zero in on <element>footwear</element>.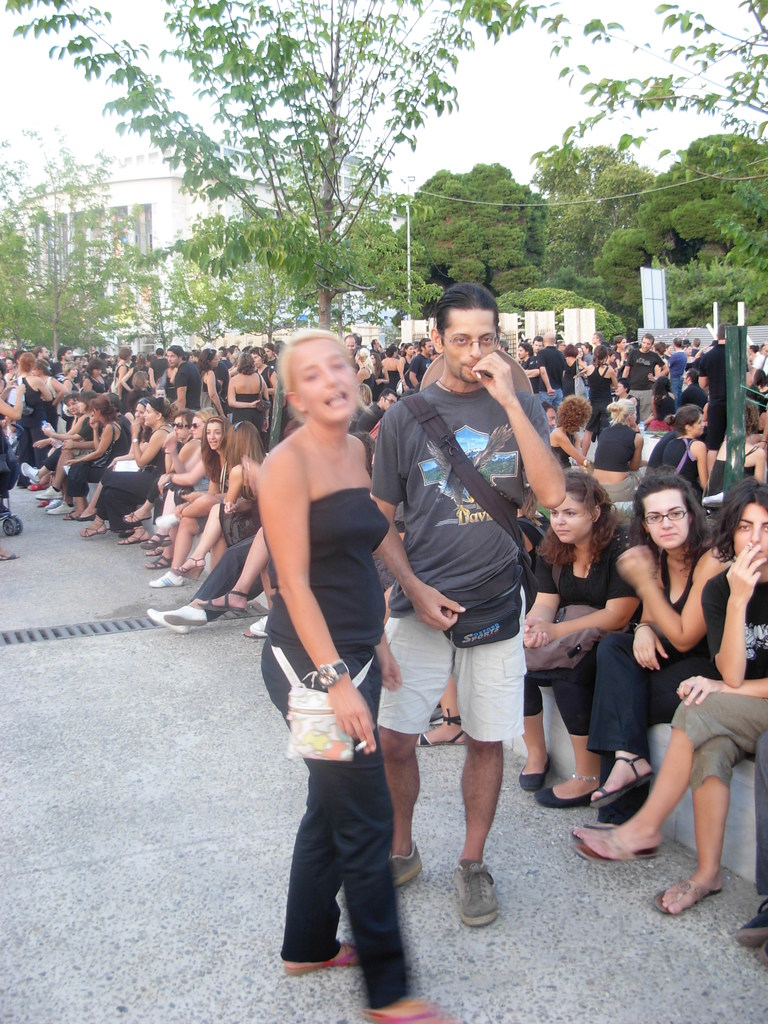
Zeroed in: 174 556 209 582.
